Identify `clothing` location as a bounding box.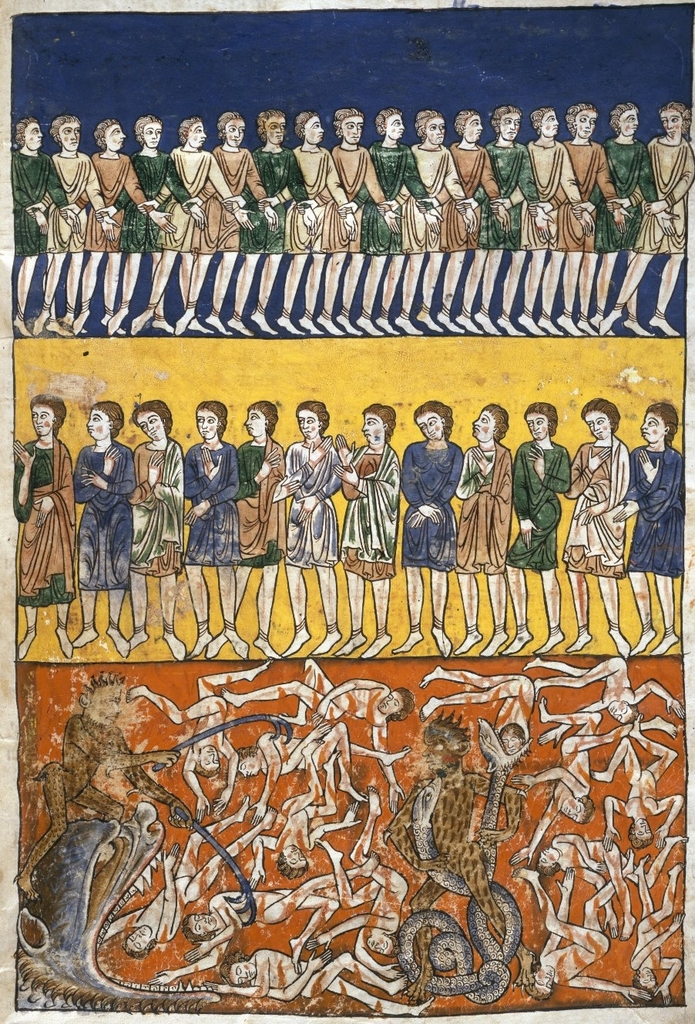
{"x1": 273, "y1": 440, "x2": 344, "y2": 574}.
